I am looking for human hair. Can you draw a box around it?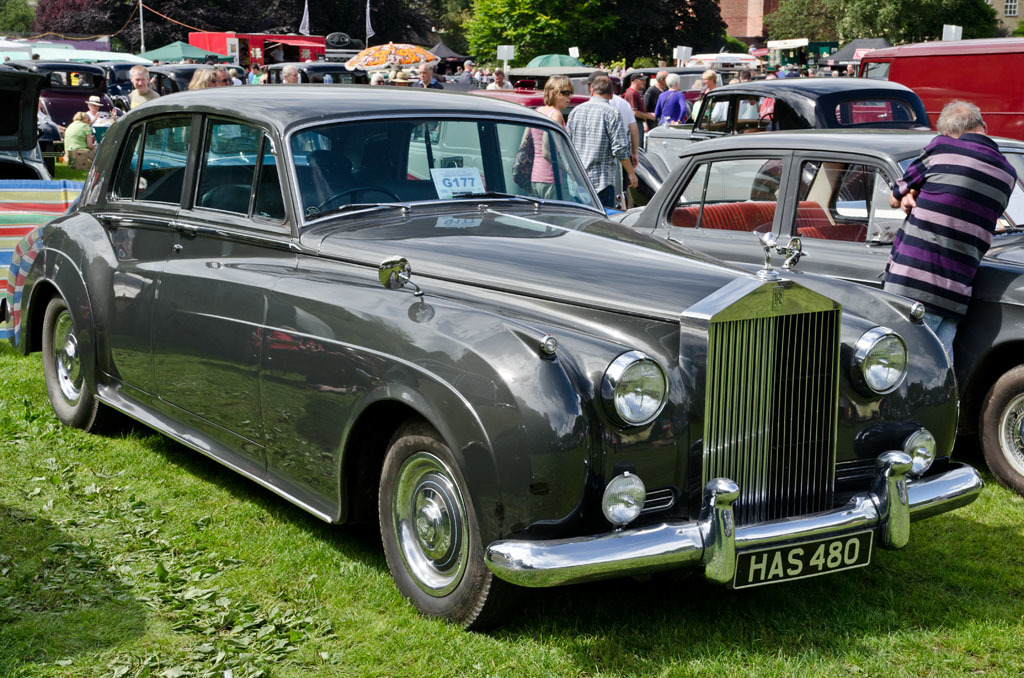
Sure, the bounding box is detection(194, 65, 215, 91).
